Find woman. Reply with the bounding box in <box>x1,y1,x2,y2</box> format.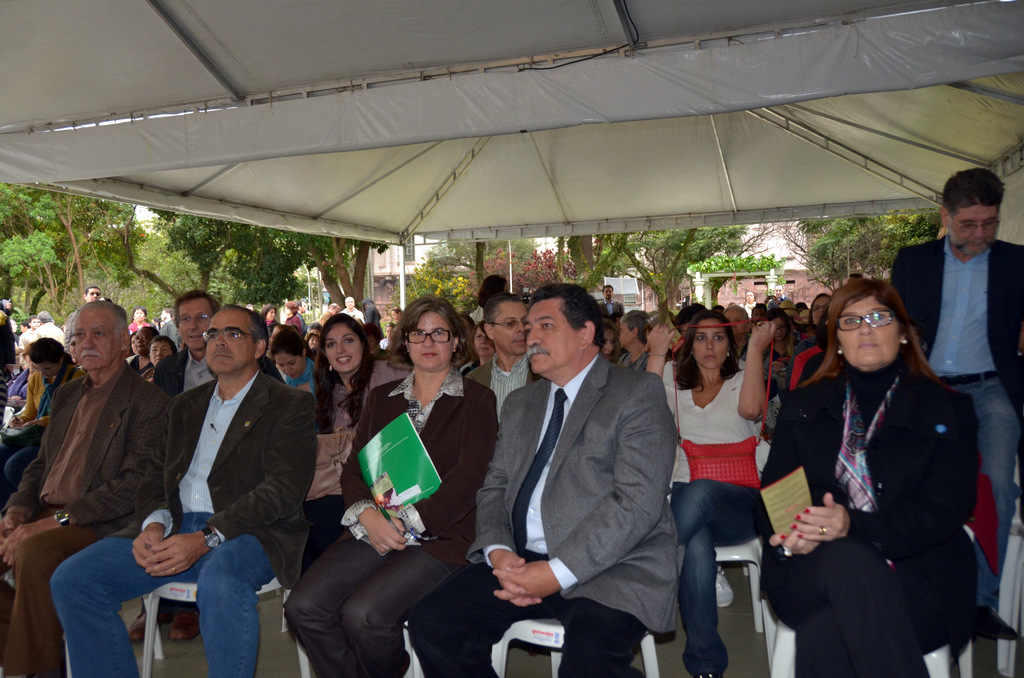
<box>306,309,381,591</box>.
